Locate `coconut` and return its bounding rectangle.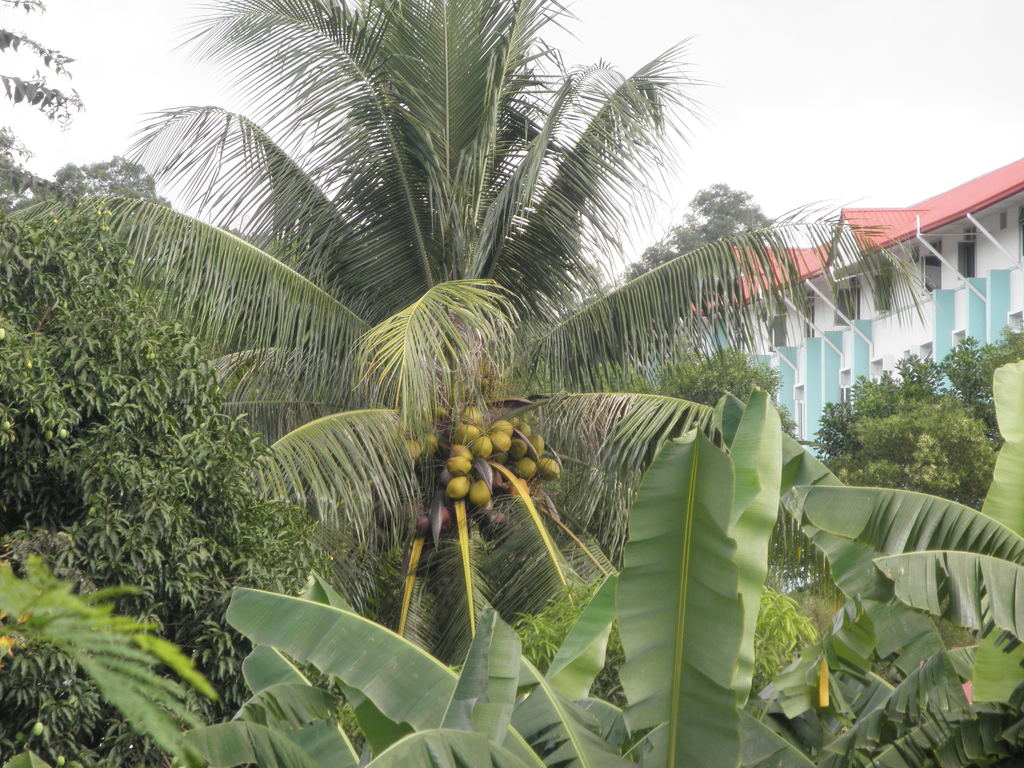
[415,433,435,456].
